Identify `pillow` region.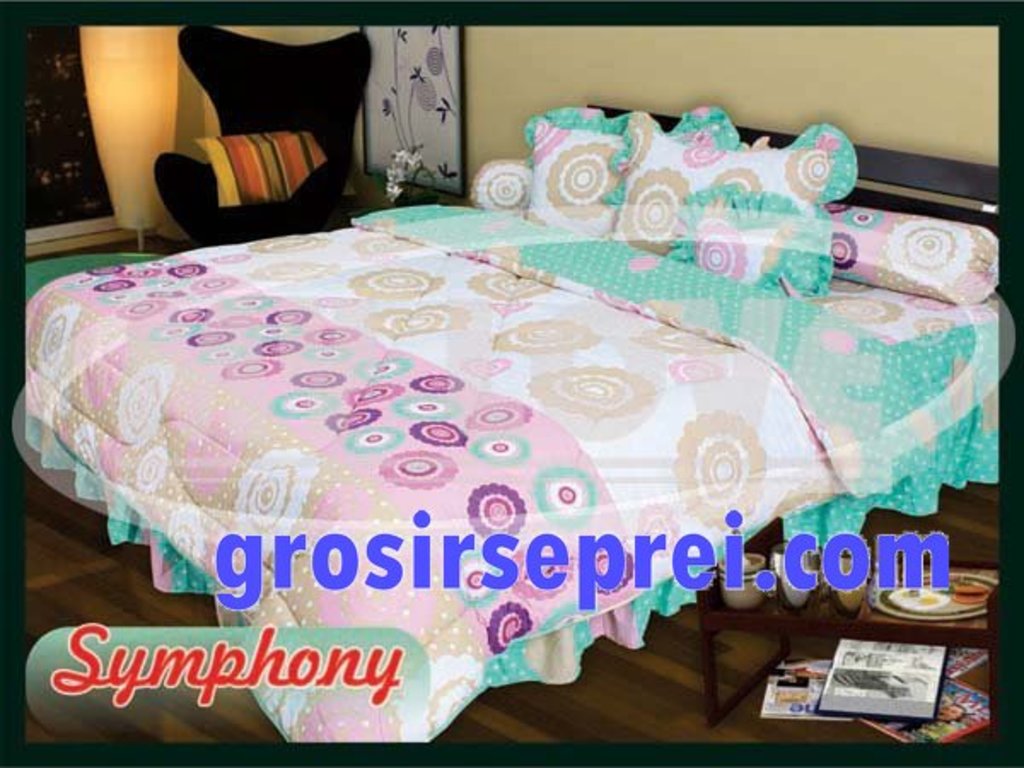
Region: bbox=[620, 106, 857, 309].
